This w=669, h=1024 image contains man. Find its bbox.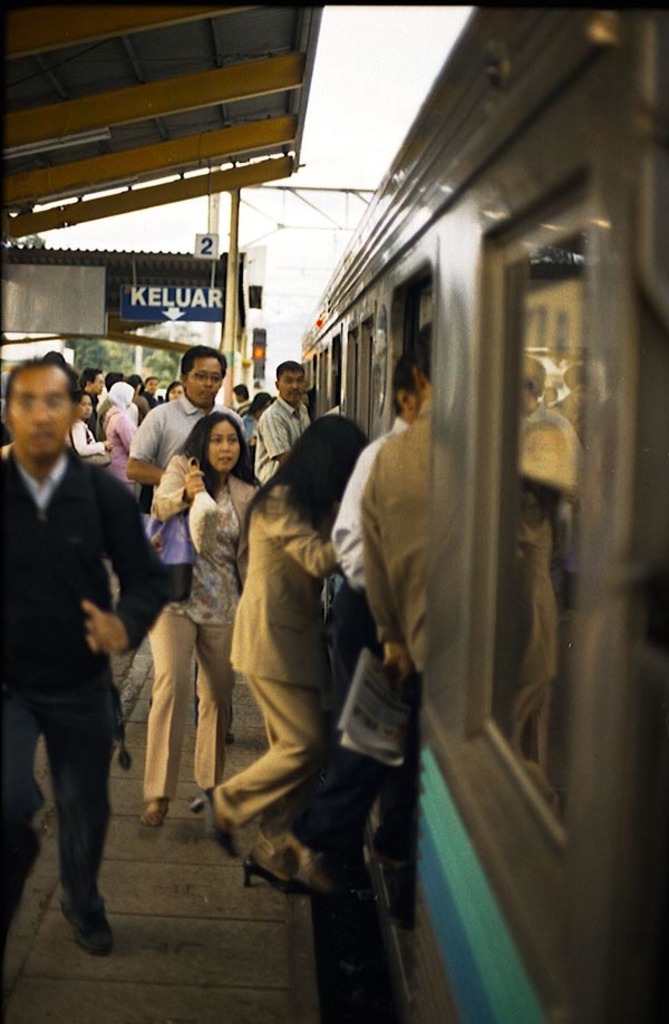
x1=97 y1=369 x2=124 y2=437.
